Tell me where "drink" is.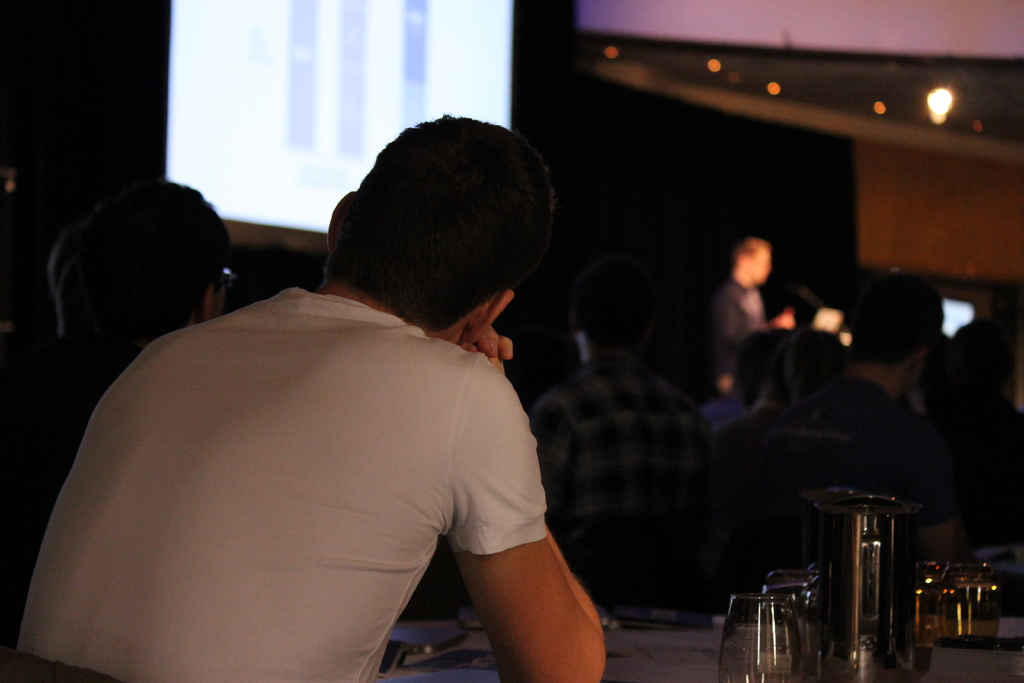
"drink" is at BBox(932, 584, 1007, 642).
